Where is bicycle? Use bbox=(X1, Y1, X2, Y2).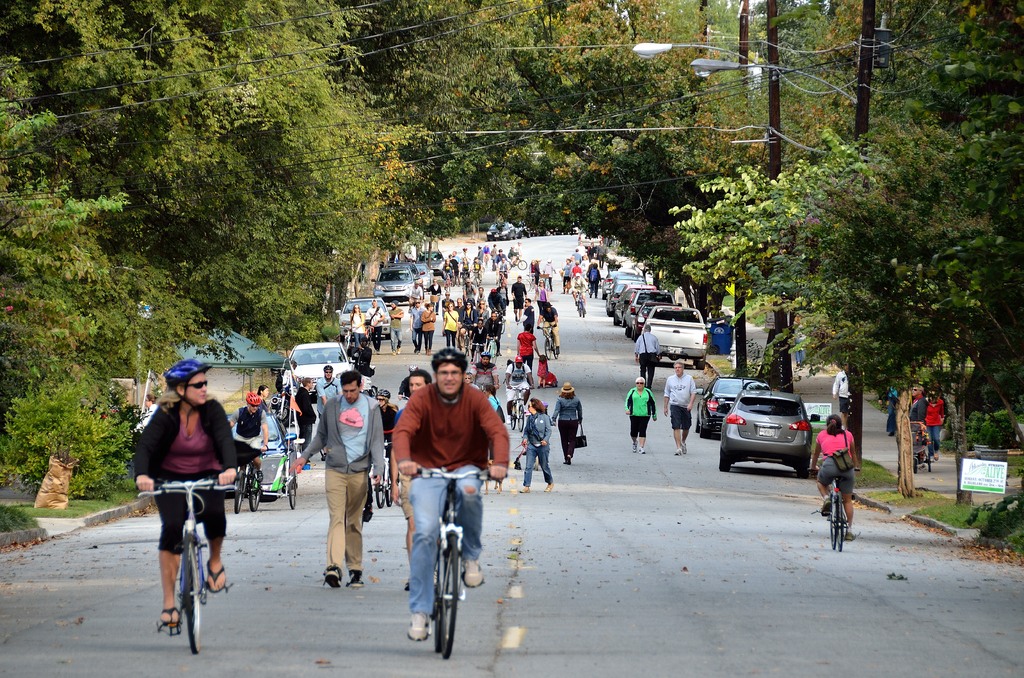
bbox=(473, 343, 483, 357).
